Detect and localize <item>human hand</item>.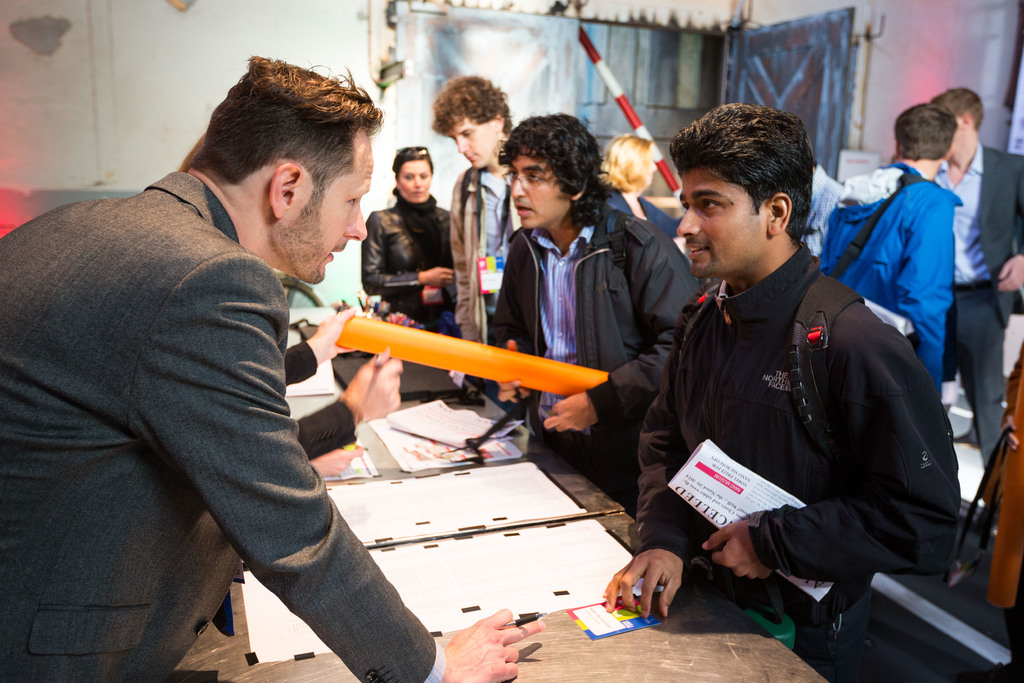
Localized at l=442, t=605, r=545, b=682.
